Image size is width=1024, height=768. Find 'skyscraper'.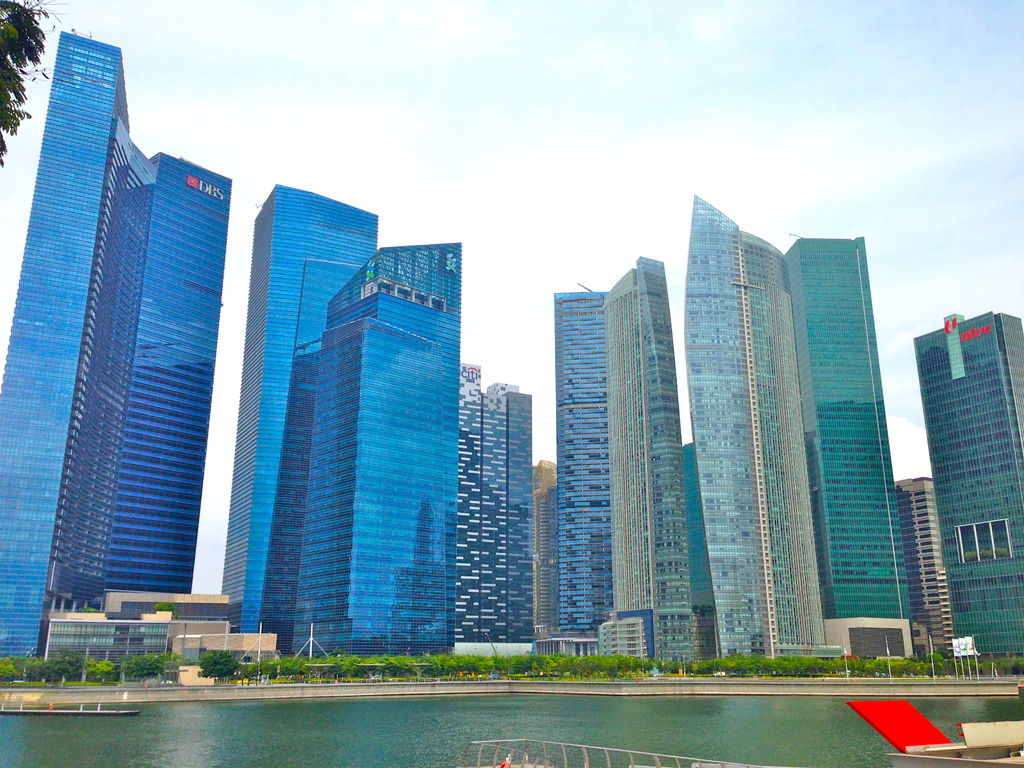
bbox=[279, 243, 460, 662].
